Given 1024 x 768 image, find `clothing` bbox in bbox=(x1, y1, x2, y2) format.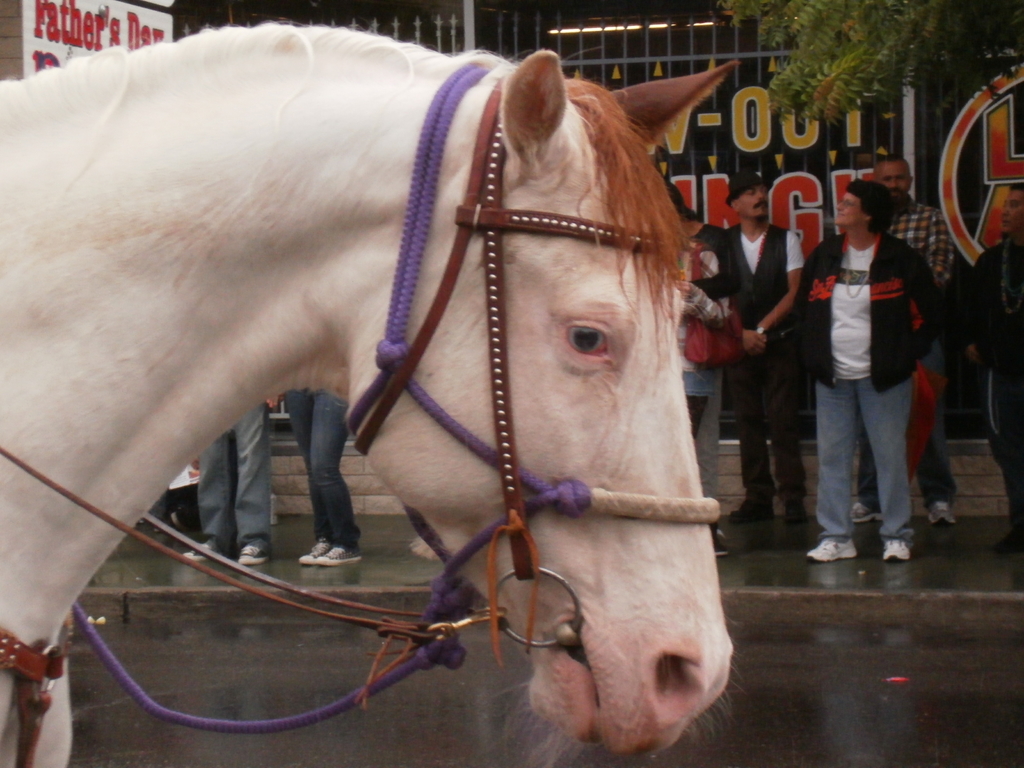
bbox=(883, 196, 965, 505).
